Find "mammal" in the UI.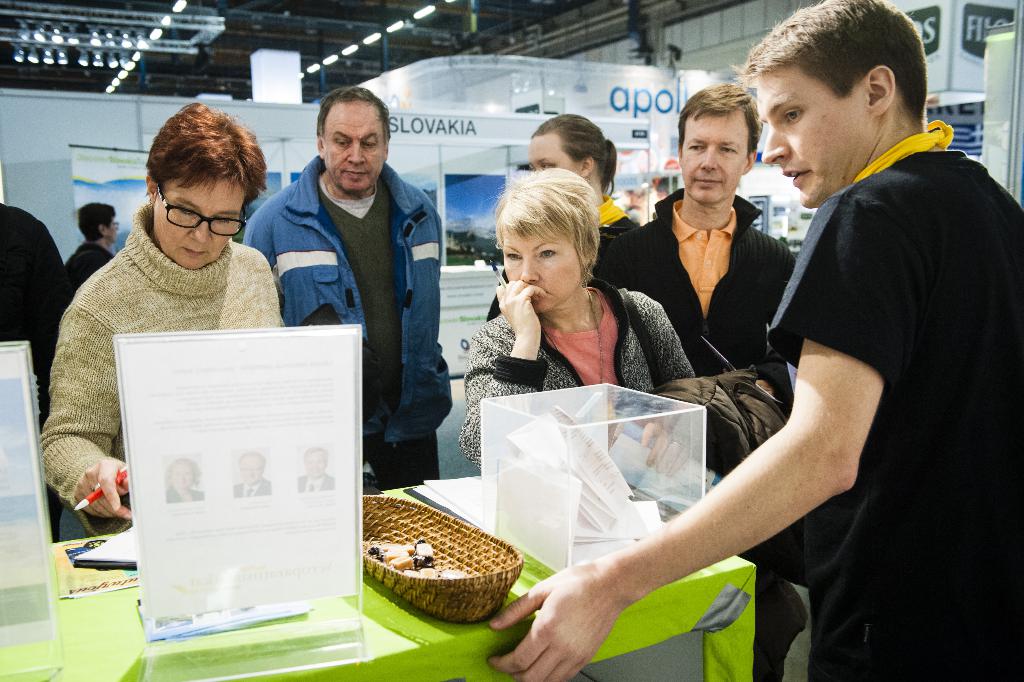
UI element at bbox=(63, 201, 121, 288).
